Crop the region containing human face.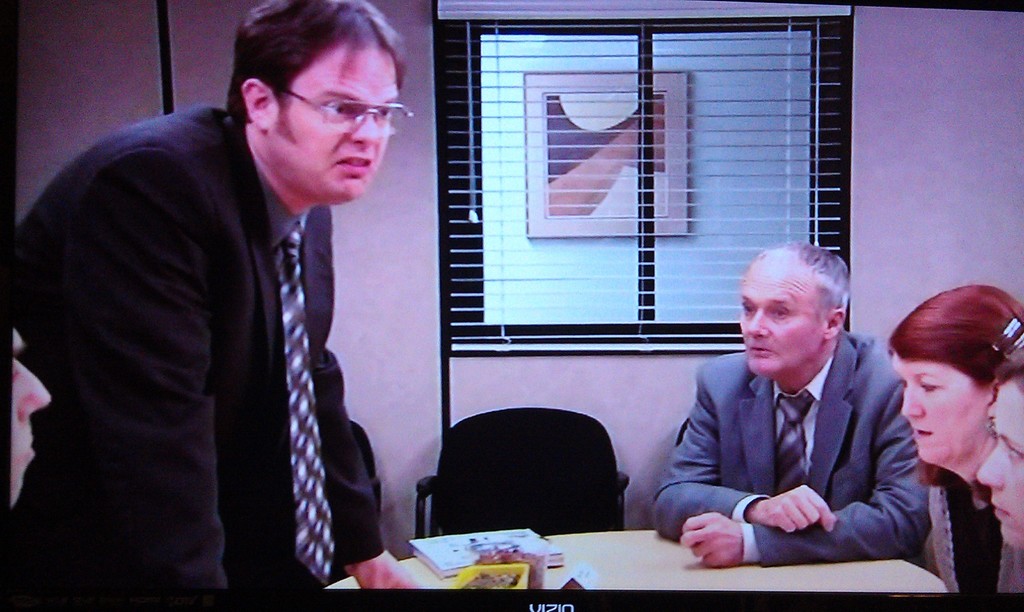
Crop region: 737, 266, 822, 372.
